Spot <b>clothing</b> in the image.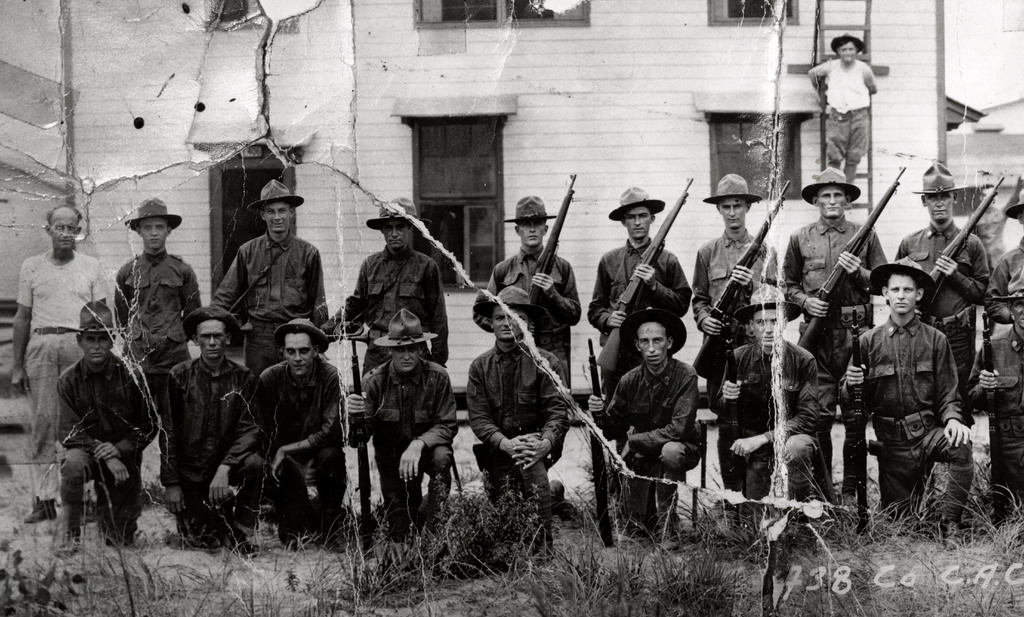
<b>clothing</b> found at detection(474, 249, 584, 391).
